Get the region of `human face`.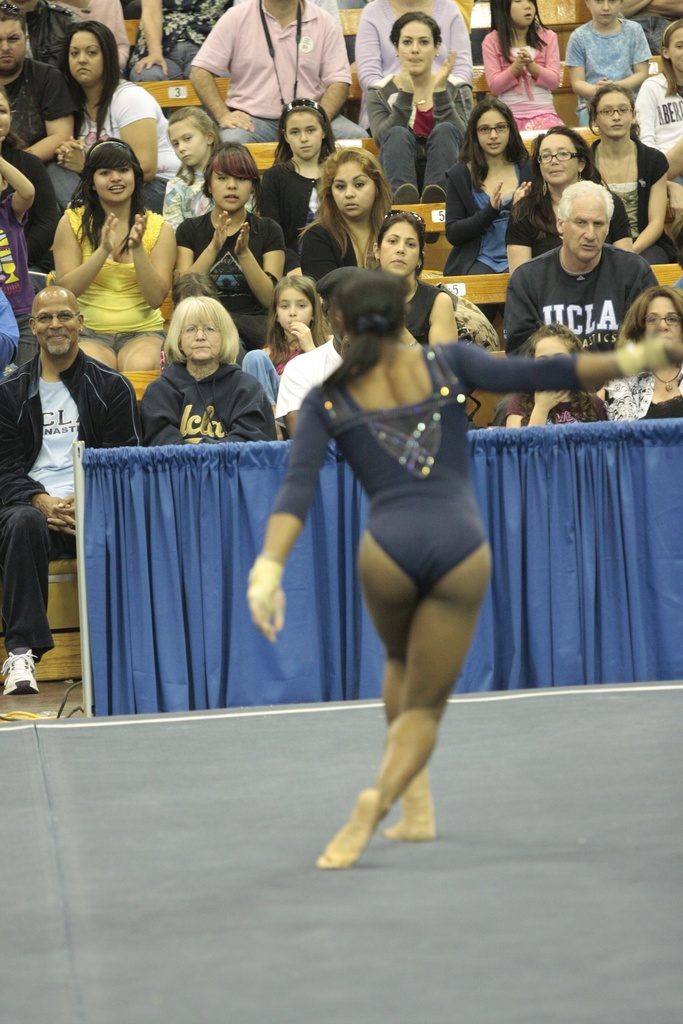
(393, 22, 437, 68).
